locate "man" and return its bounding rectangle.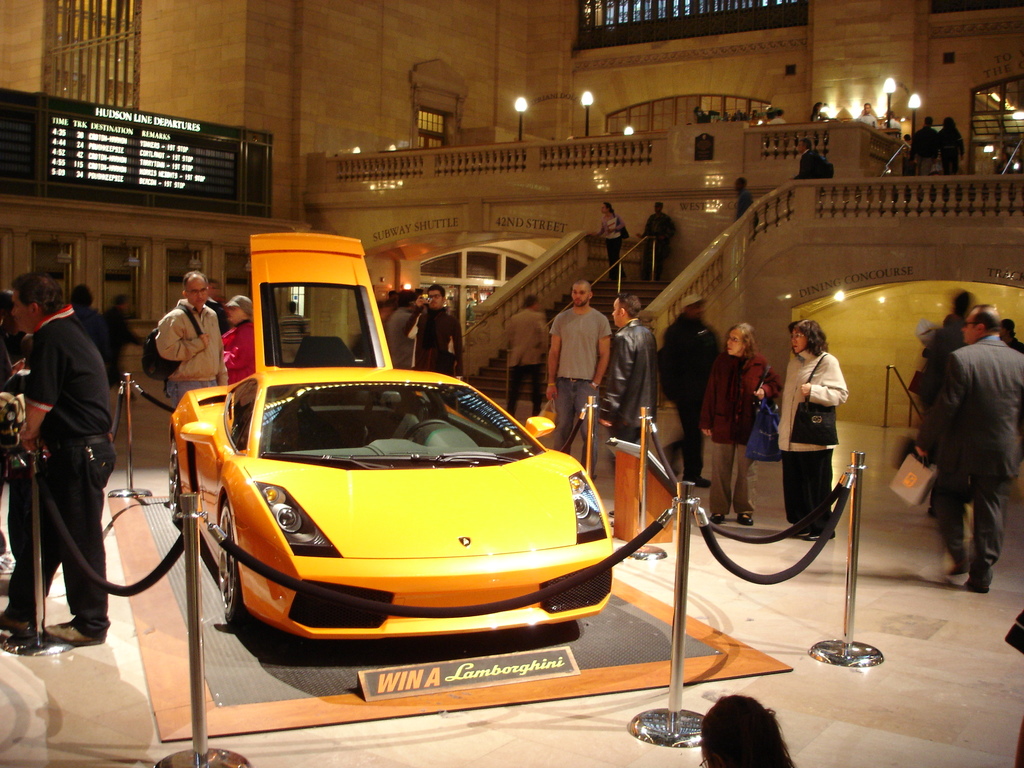
[x1=504, y1=293, x2=548, y2=415].
